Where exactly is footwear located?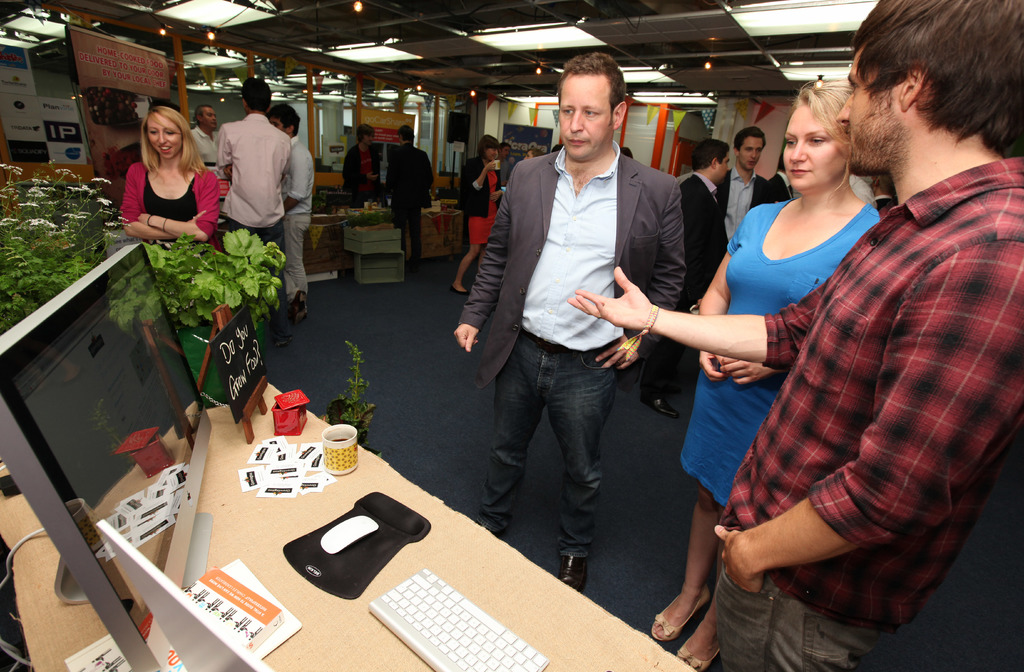
Its bounding box is BBox(477, 514, 504, 538).
